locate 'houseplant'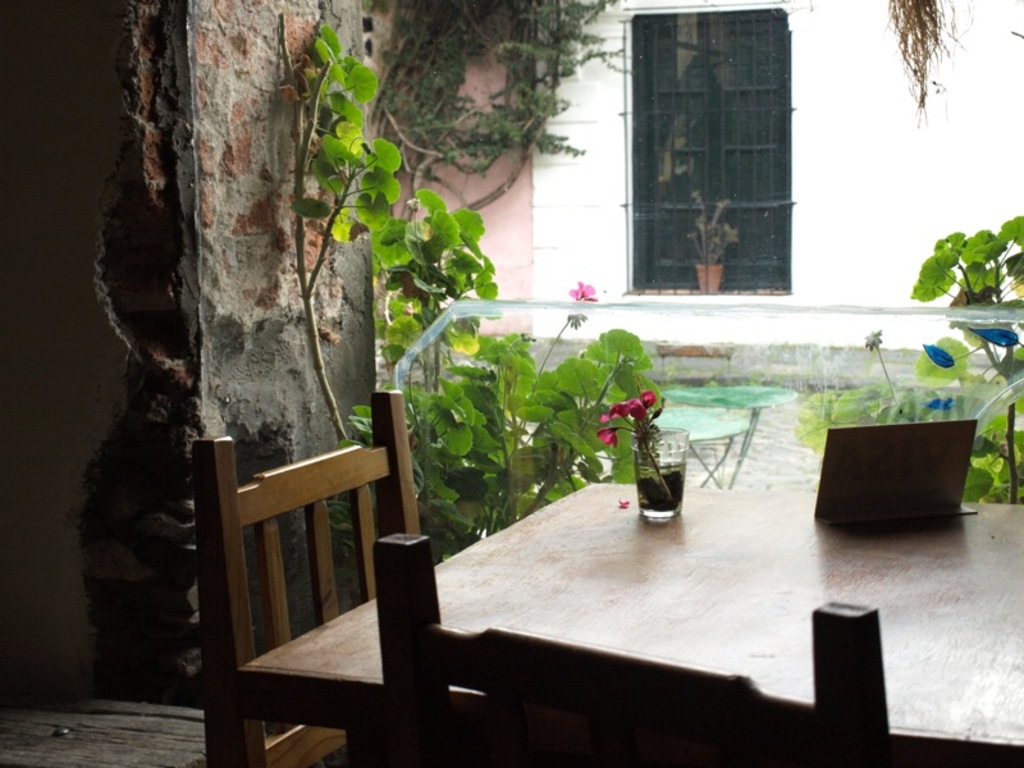
[808, 234, 1023, 504]
